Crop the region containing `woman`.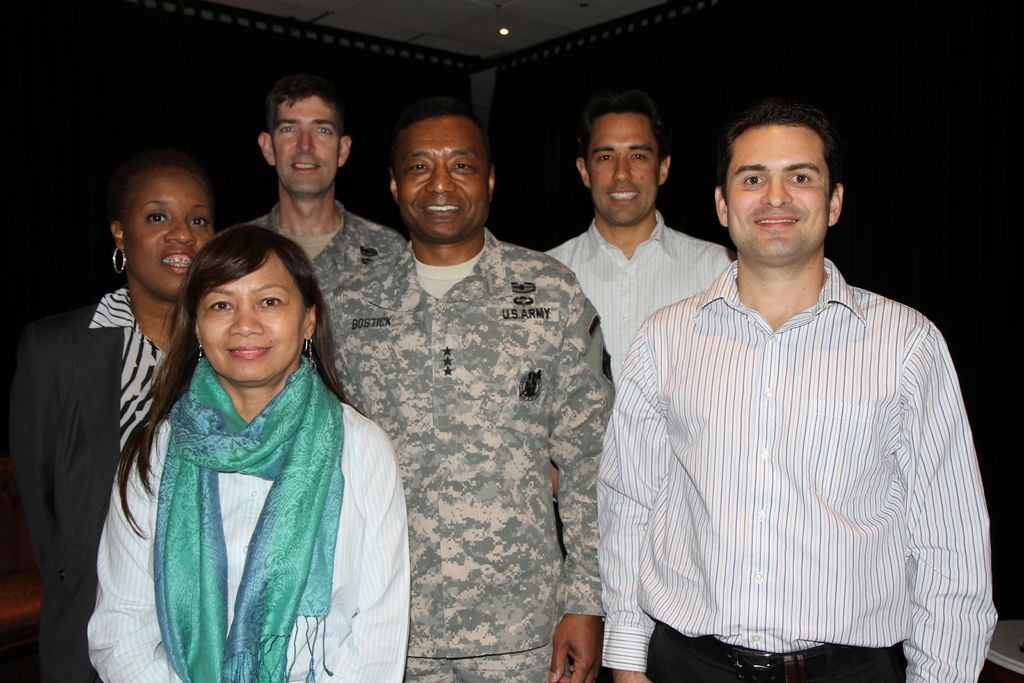
Crop region: select_region(21, 149, 195, 682).
